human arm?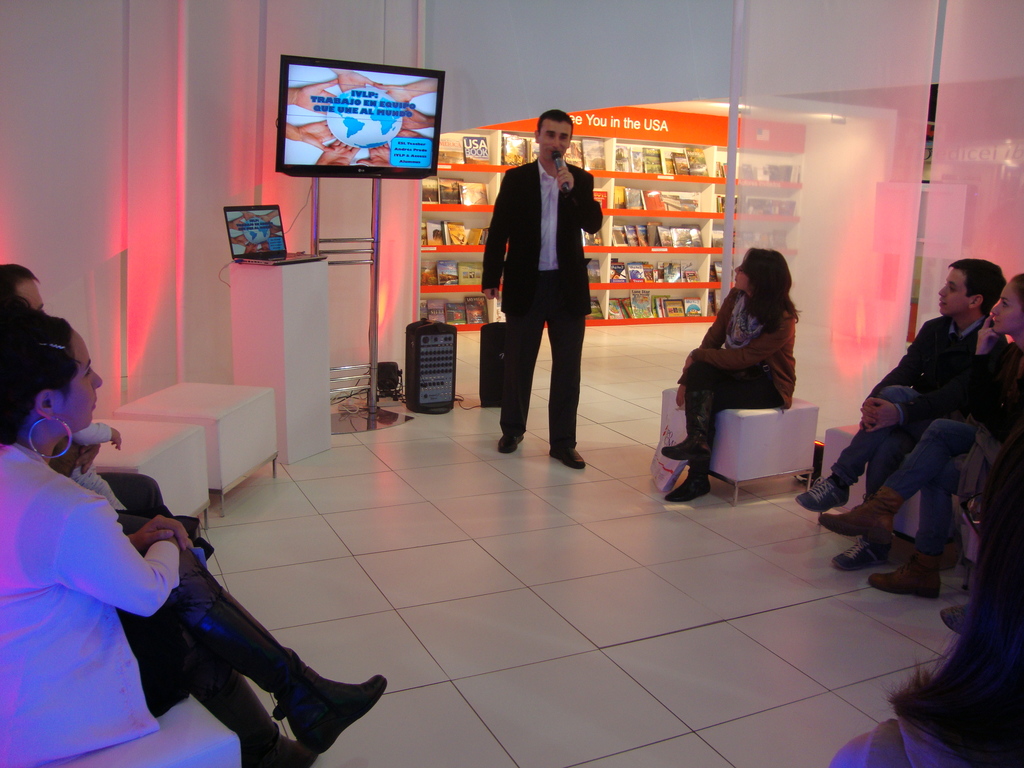
{"left": 967, "top": 312, "right": 1016, "bottom": 420}
